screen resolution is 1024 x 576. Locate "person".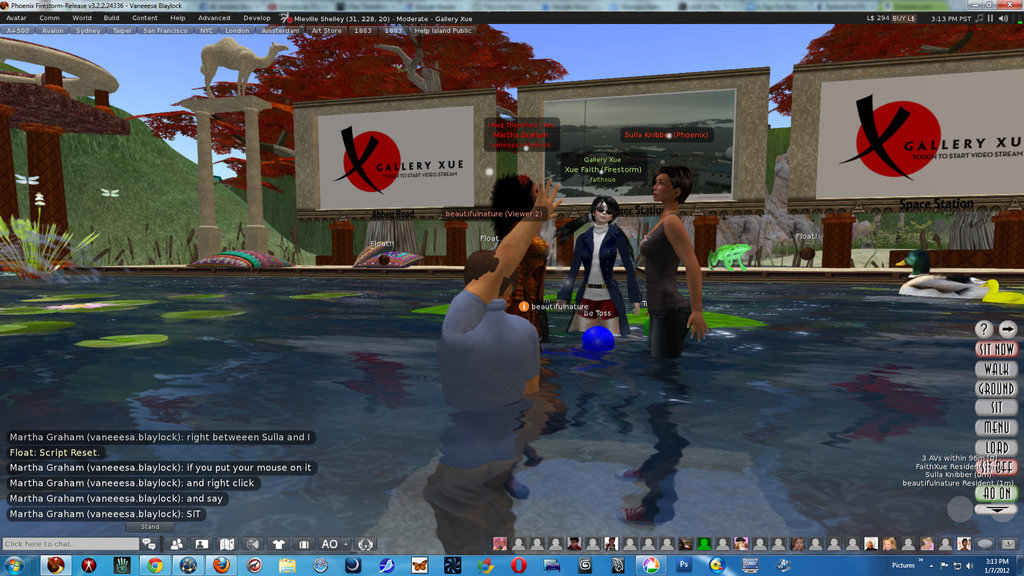
[424,177,572,575].
